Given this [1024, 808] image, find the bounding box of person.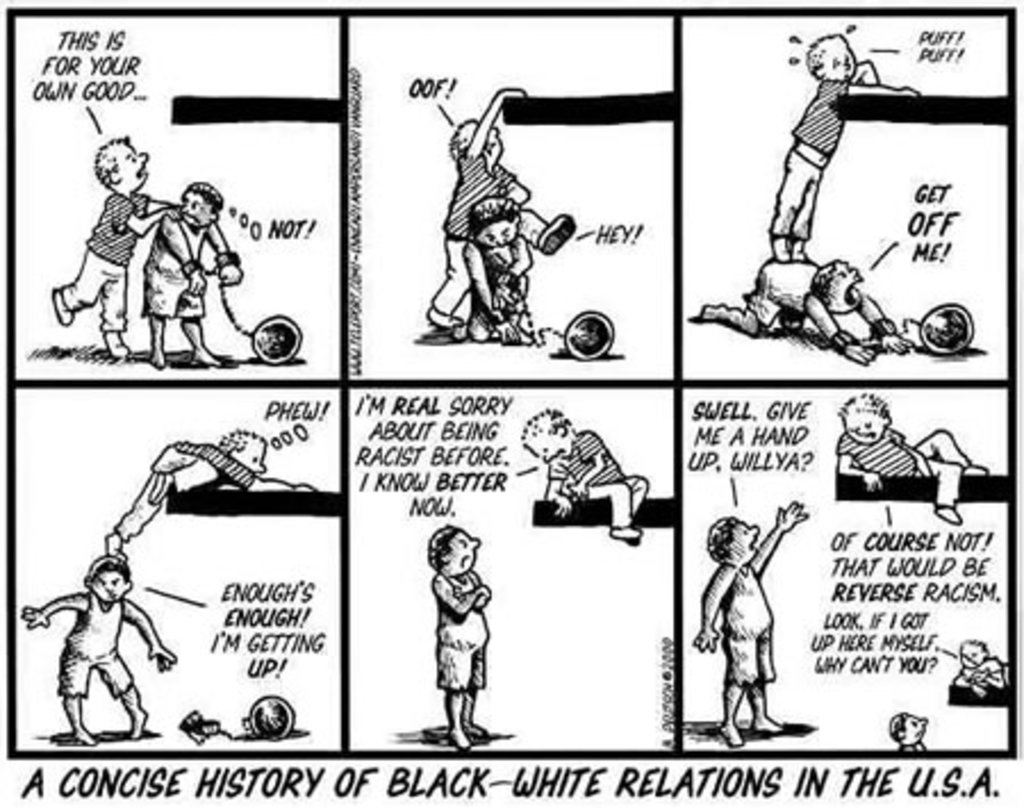
951/637/1010/699.
